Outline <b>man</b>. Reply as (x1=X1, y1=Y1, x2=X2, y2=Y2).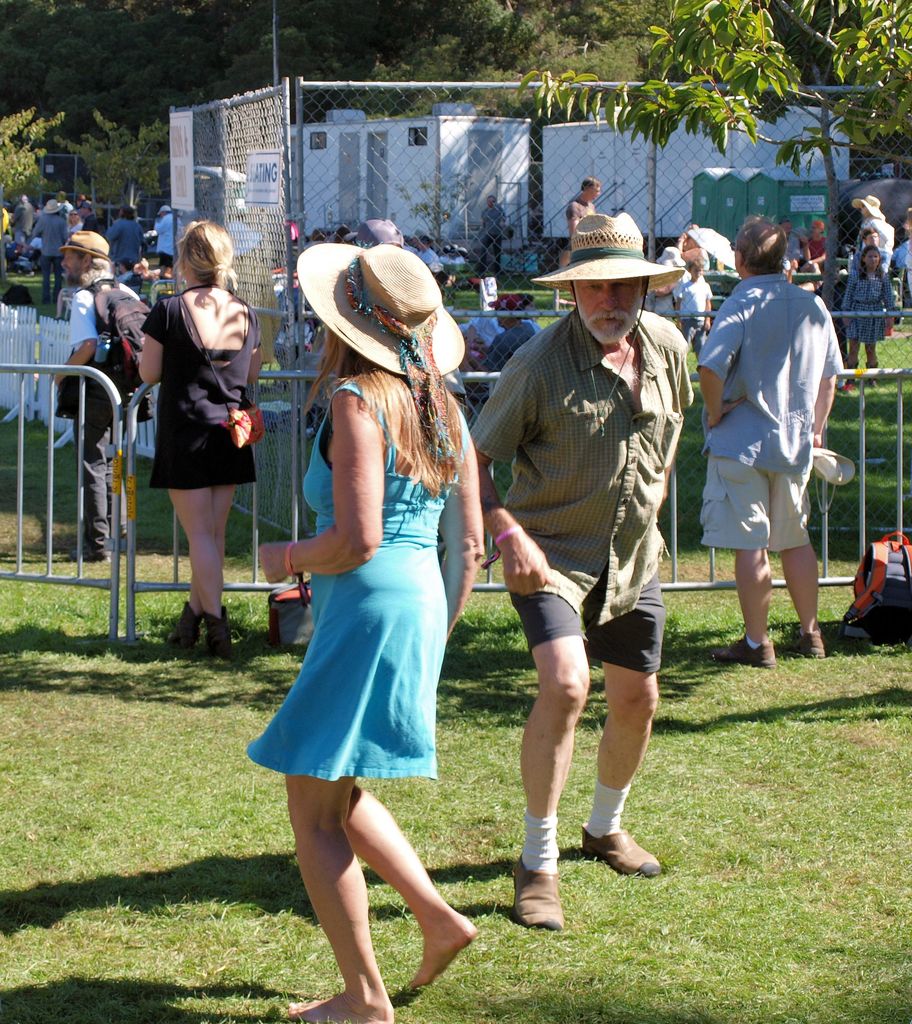
(x1=846, y1=193, x2=893, y2=335).
